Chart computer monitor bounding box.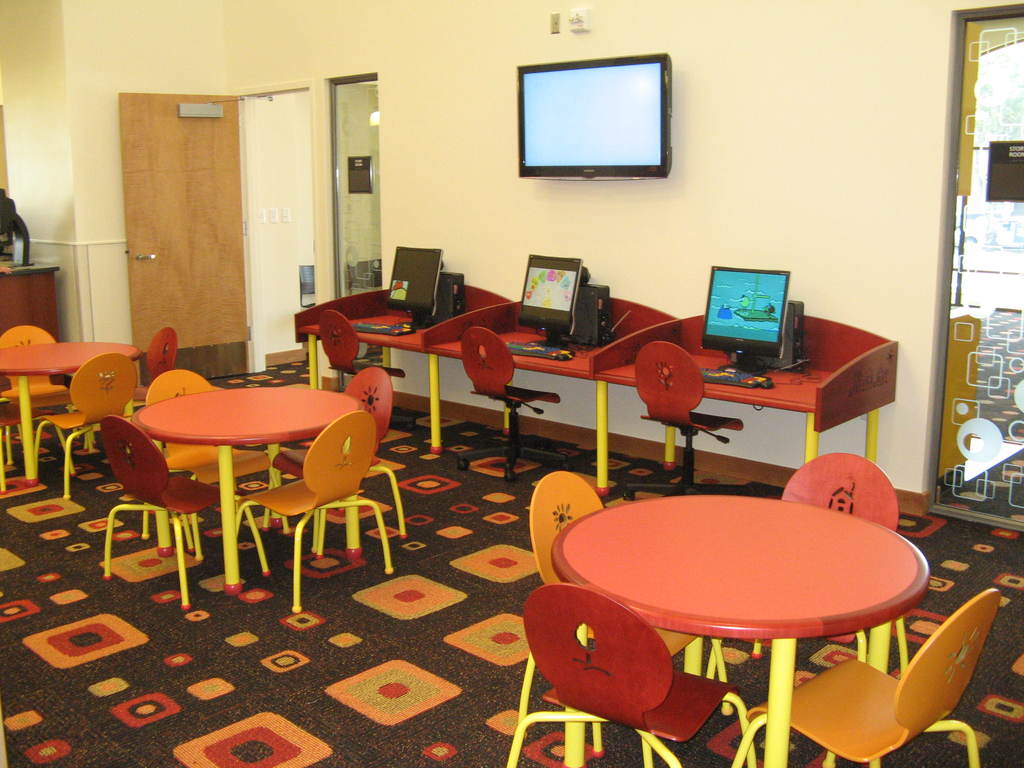
Charted: bbox(707, 264, 792, 362).
